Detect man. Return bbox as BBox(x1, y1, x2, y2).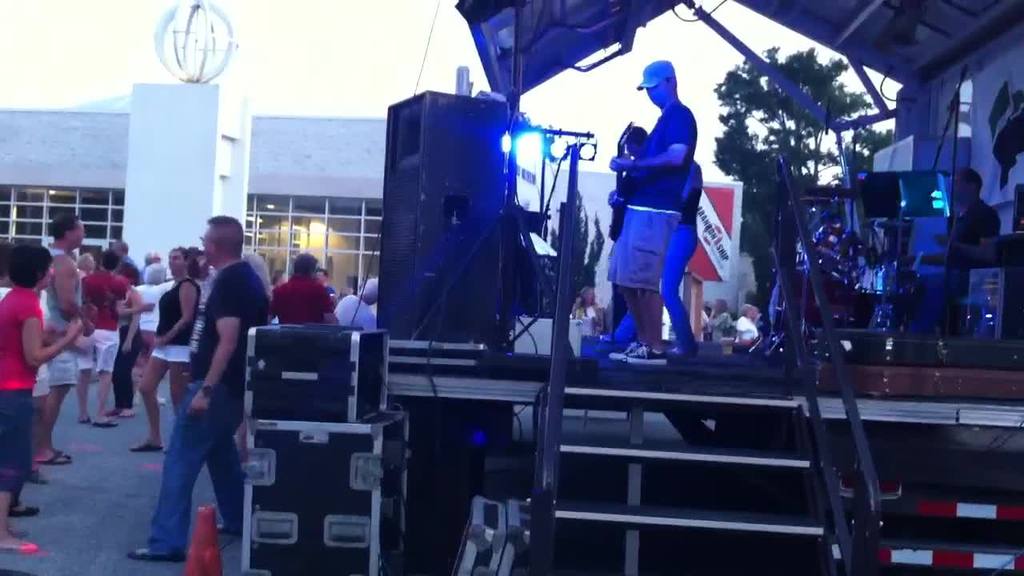
BBox(127, 213, 273, 560).
